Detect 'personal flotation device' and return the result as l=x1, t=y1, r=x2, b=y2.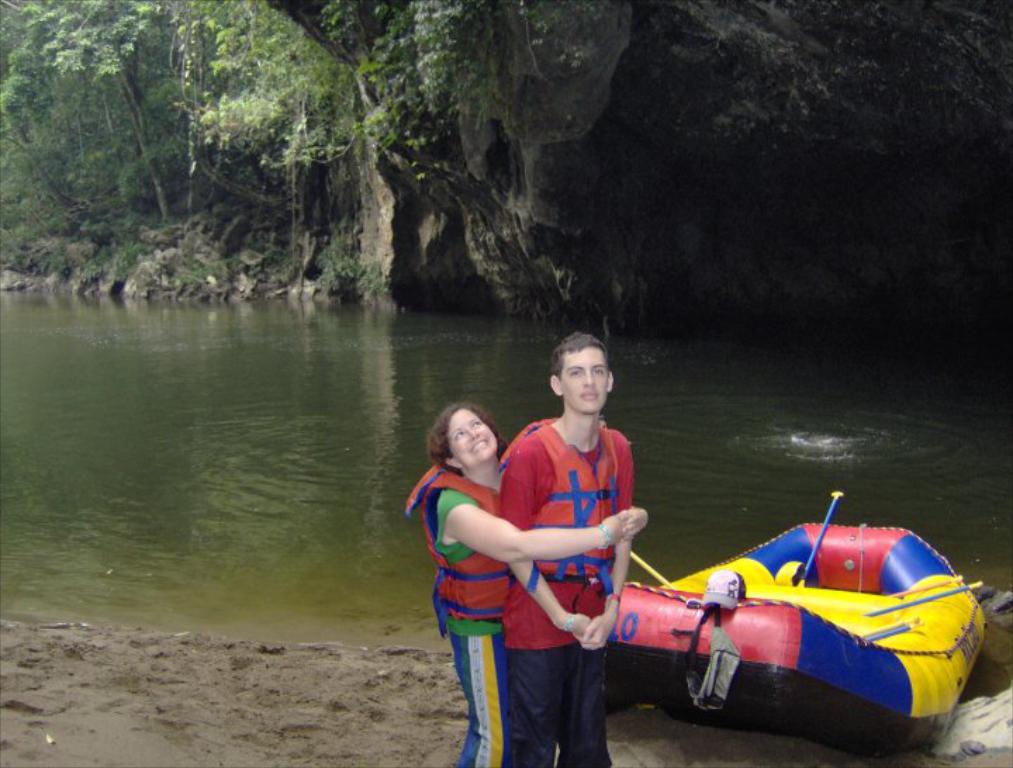
l=495, t=415, r=622, b=592.
